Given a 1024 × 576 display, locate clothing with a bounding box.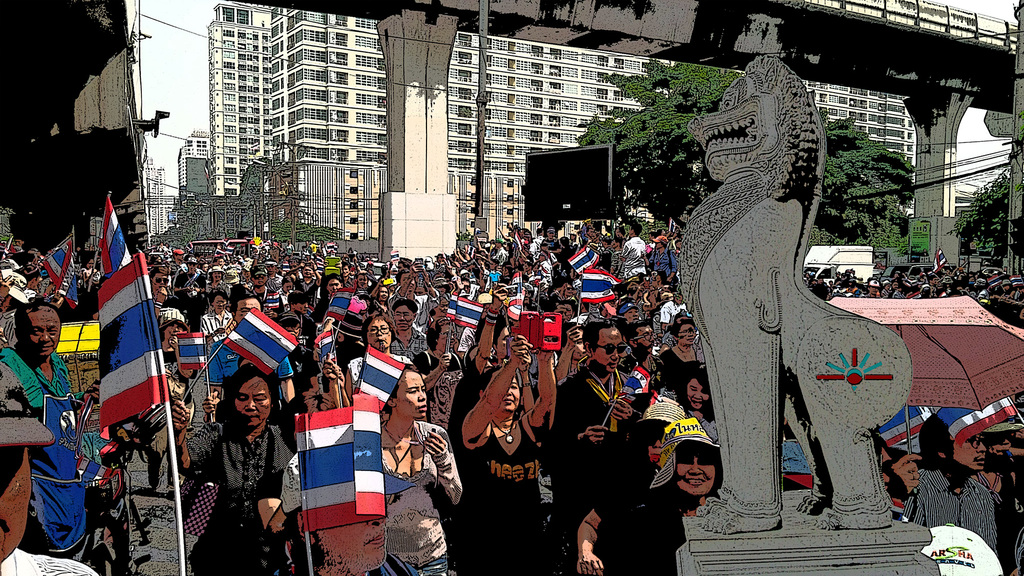
Located: 14:314:92:566.
